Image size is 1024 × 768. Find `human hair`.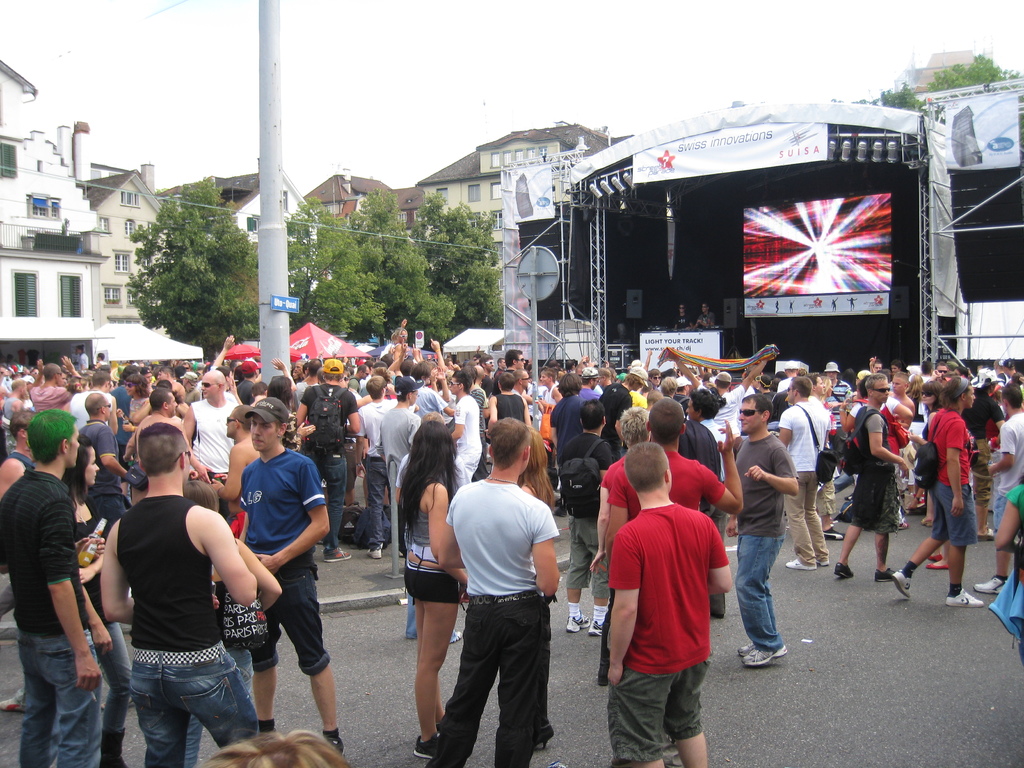
BBox(374, 367, 392, 381).
